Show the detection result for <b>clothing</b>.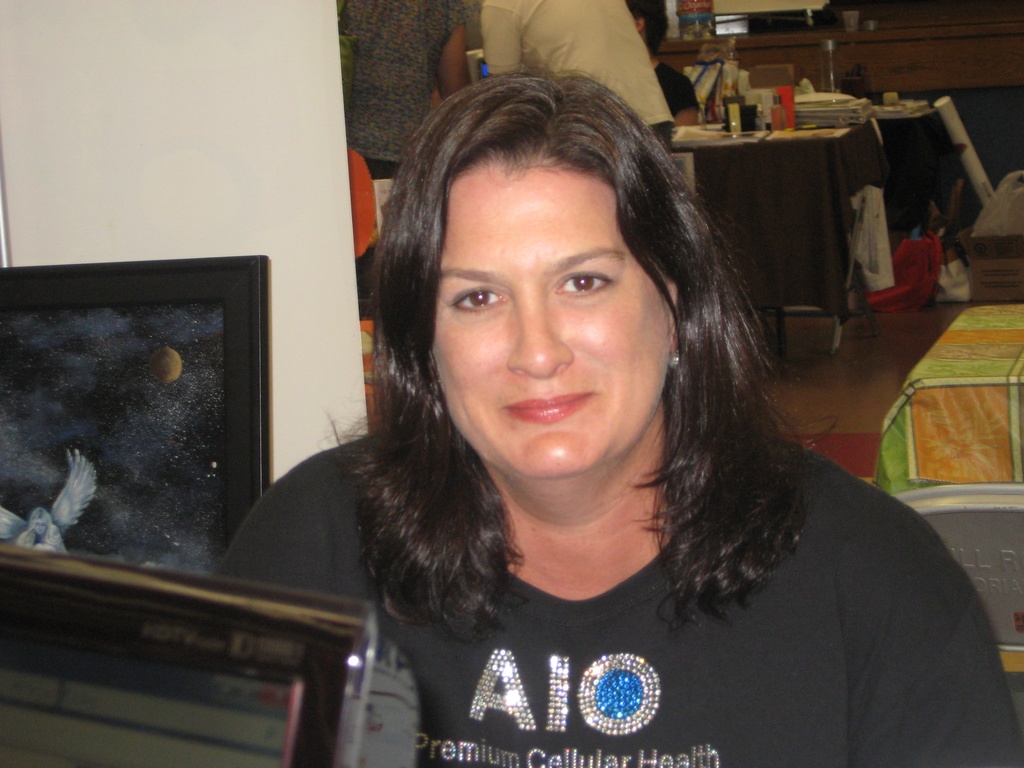
box(653, 62, 700, 119).
